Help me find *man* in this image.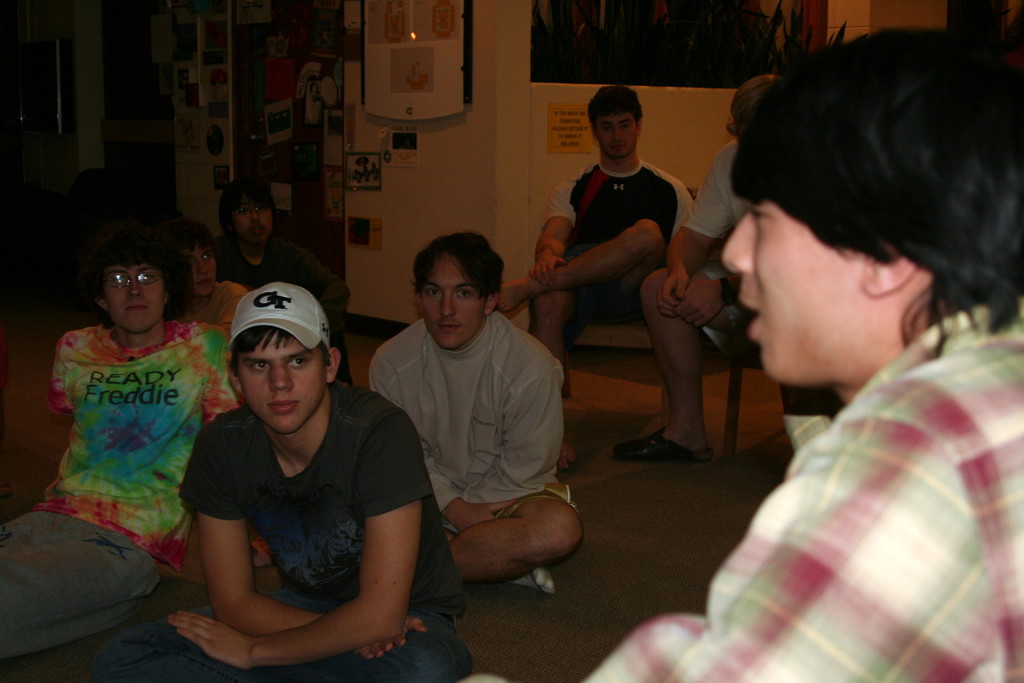
Found it: 467, 25, 1023, 682.
